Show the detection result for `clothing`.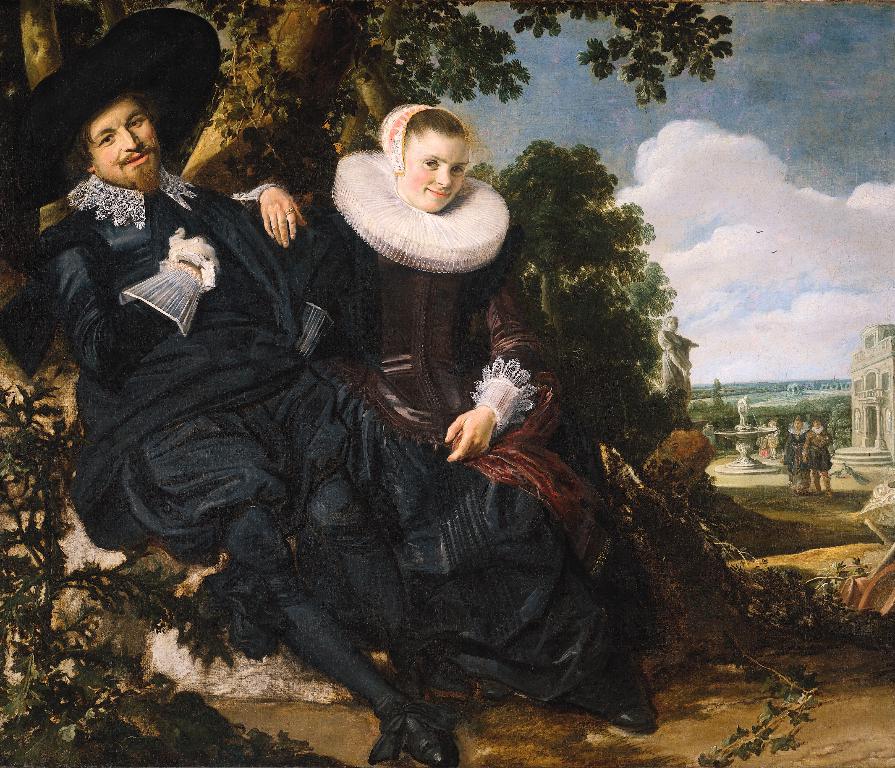
bbox=[783, 420, 807, 491].
